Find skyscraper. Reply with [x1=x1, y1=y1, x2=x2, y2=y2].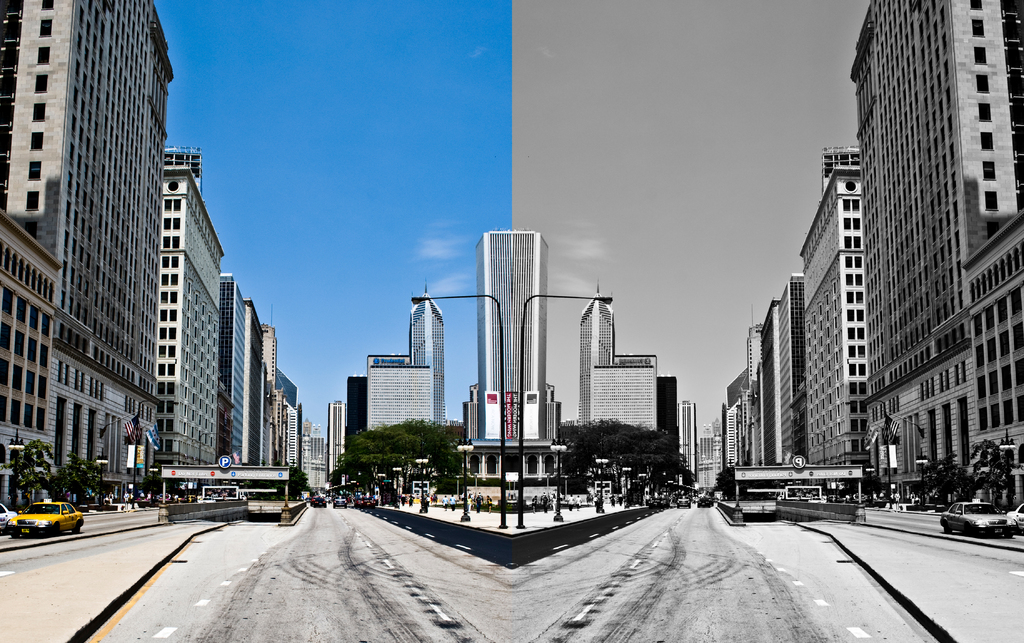
[x1=473, y1=231, x2=545, y2=449].
